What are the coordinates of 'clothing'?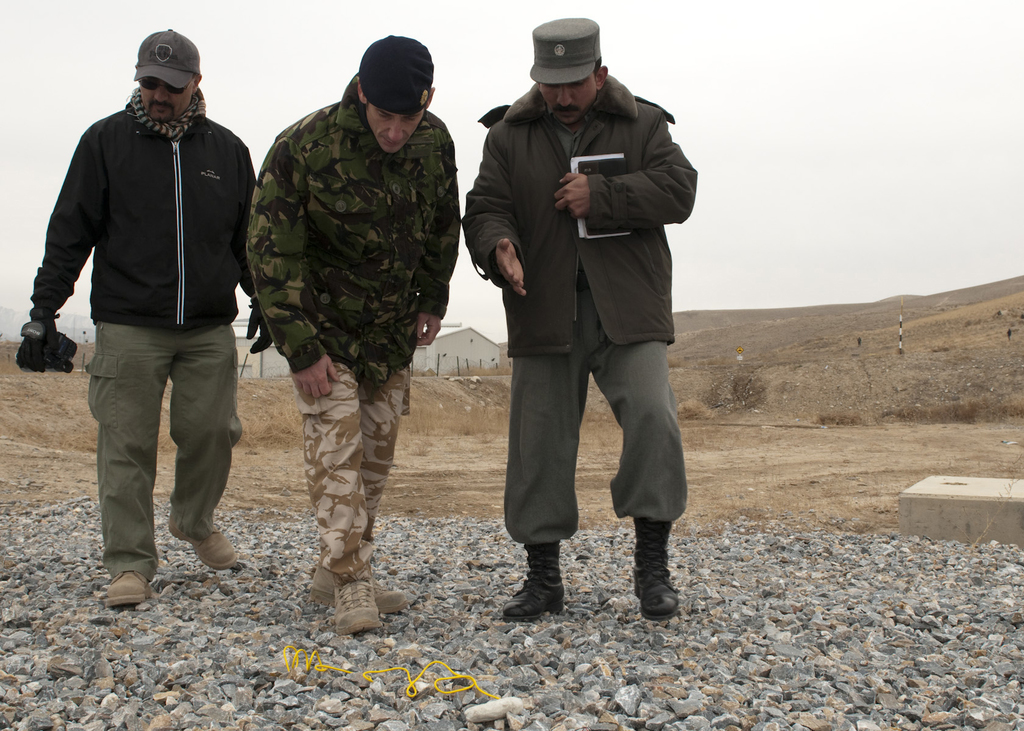
(26, 84, 253, 581).
